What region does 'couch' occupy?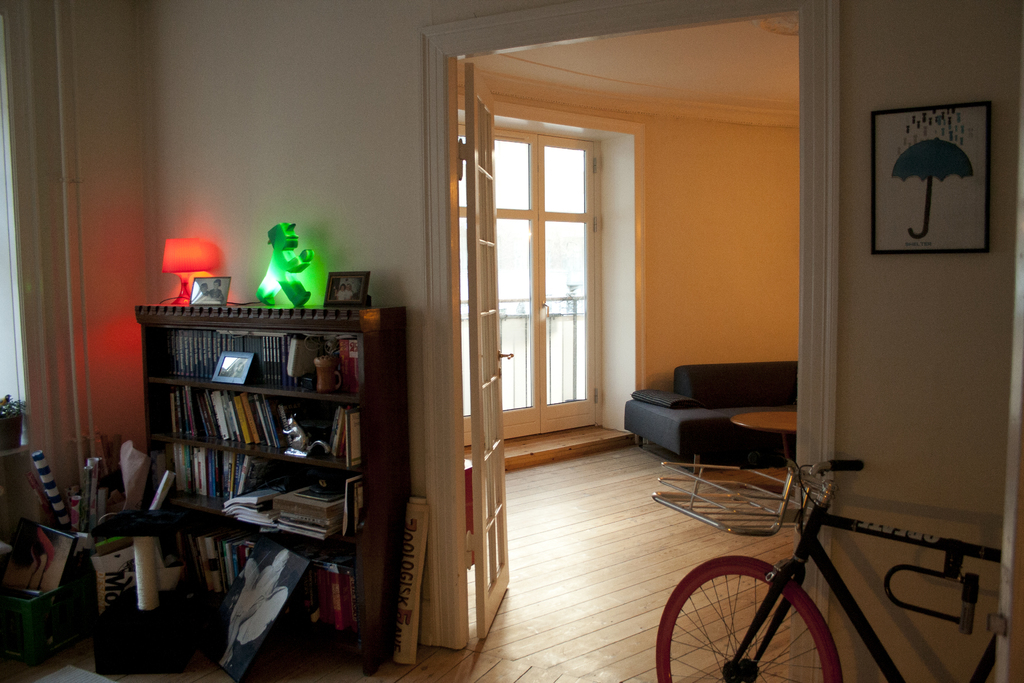
crop(611, 374, 827, 478).
